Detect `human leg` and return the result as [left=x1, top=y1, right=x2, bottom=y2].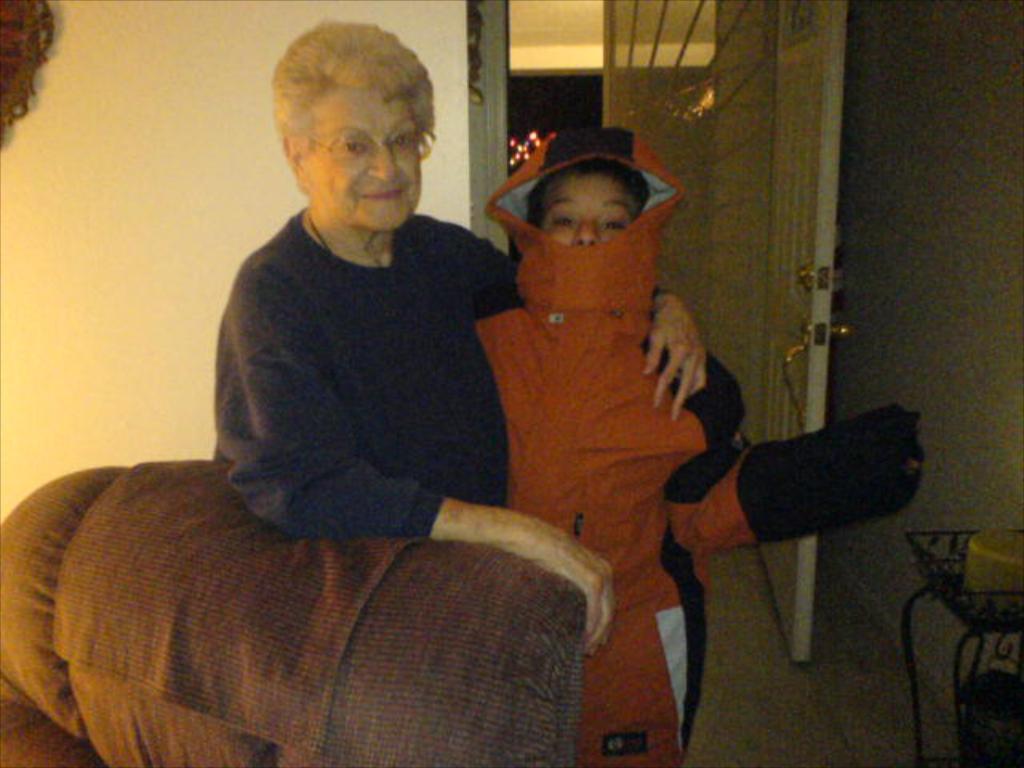
[left=581, top=563, right=710, bottom=766].
